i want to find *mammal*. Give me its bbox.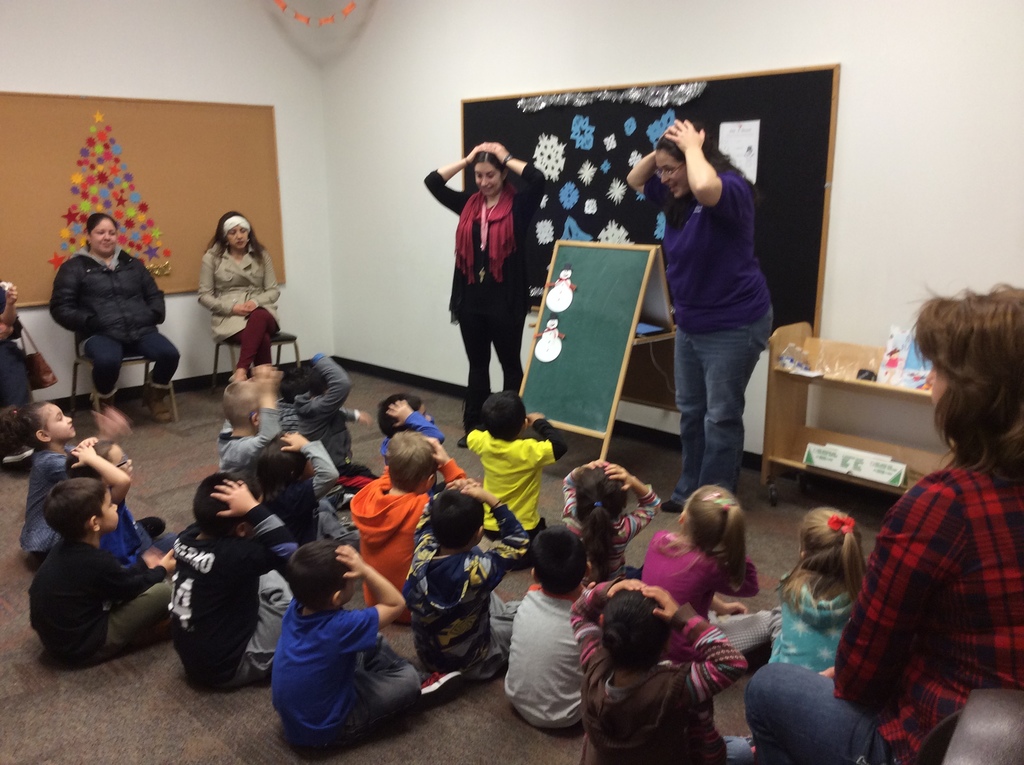
195:213:280:438.
